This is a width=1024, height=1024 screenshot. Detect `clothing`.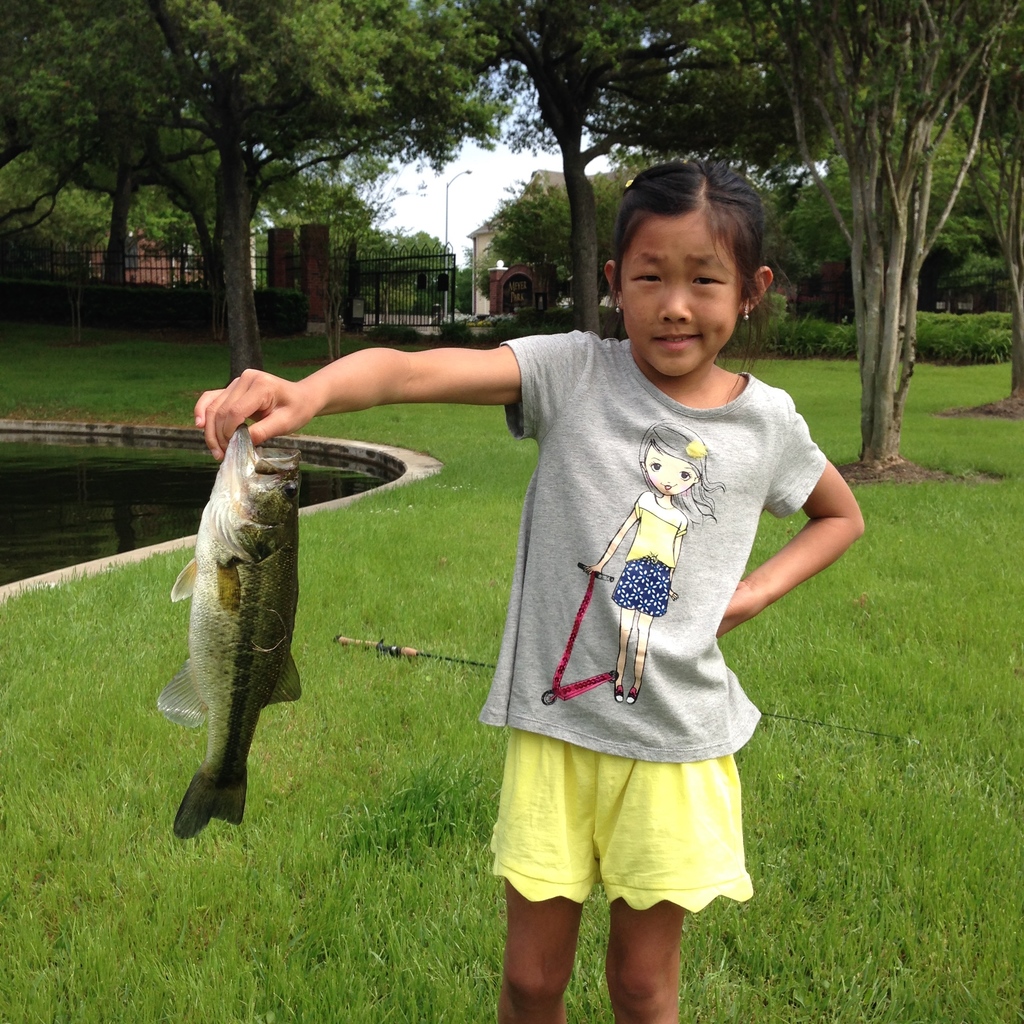
BBox(618, 509, 684, 615).
